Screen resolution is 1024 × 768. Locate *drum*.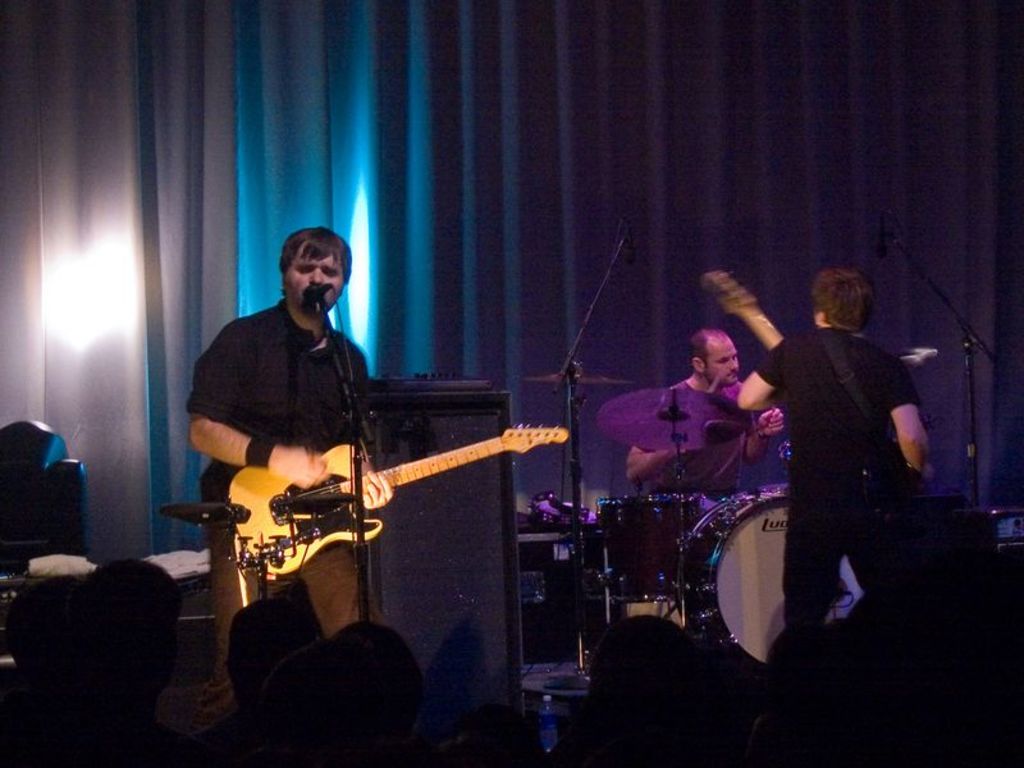
pyautogui.locateOnScreen(623, 494, 686, 599).
